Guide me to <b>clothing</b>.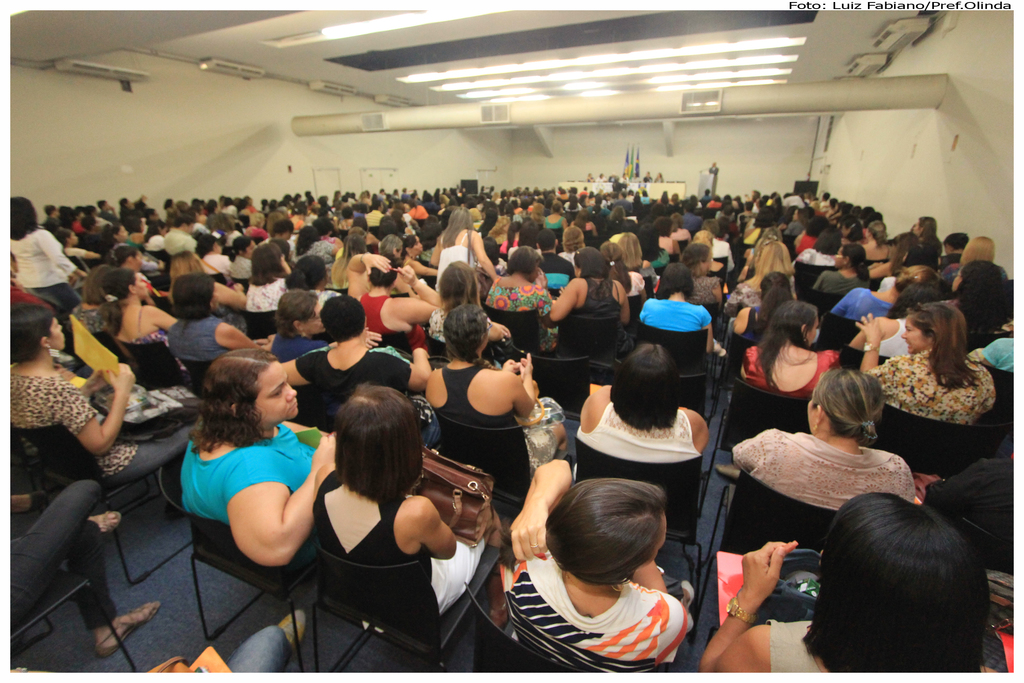
Guidance: bbox=[717, 280, 776, 313].
